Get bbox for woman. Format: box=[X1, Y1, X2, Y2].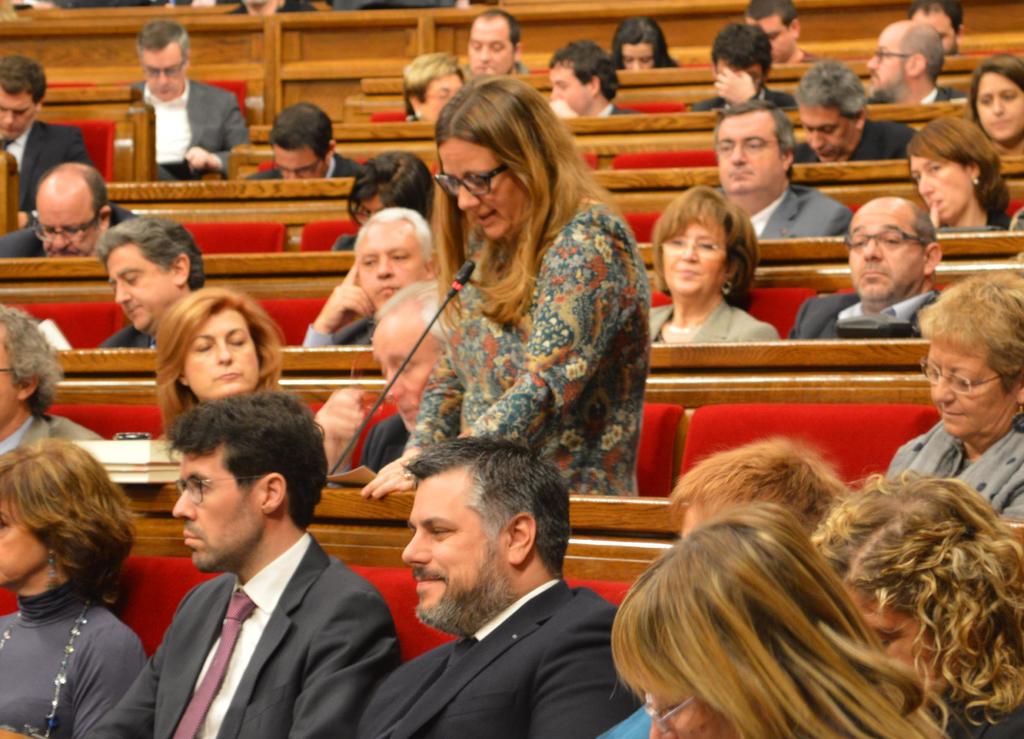
box=[0, 435, 145, 738].
